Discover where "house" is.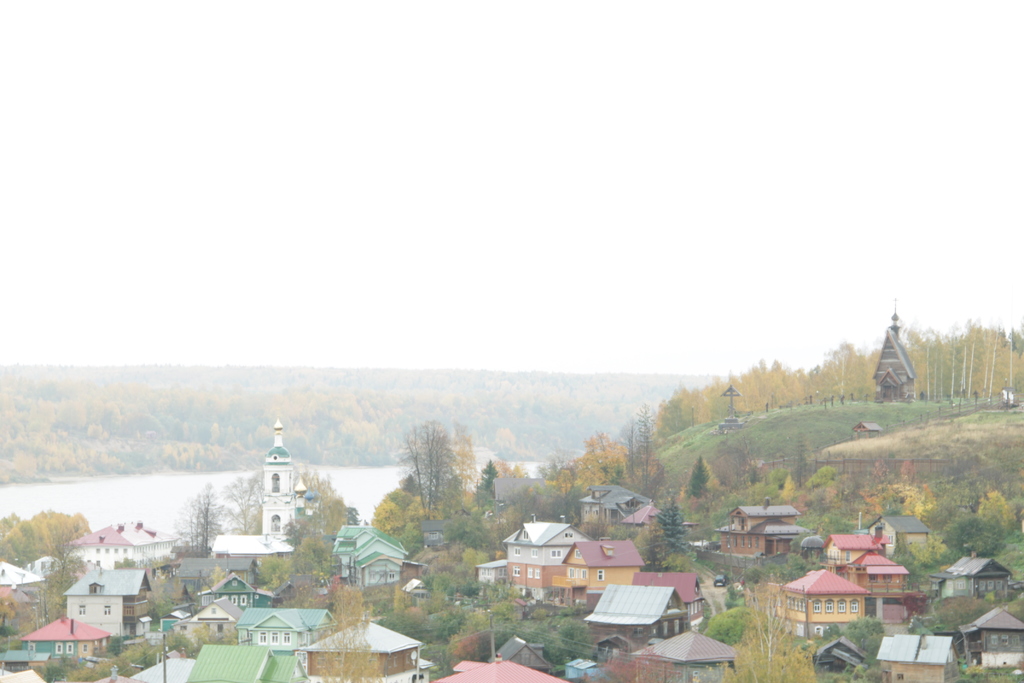
Discovered at box(479, 636, 552, 675).
